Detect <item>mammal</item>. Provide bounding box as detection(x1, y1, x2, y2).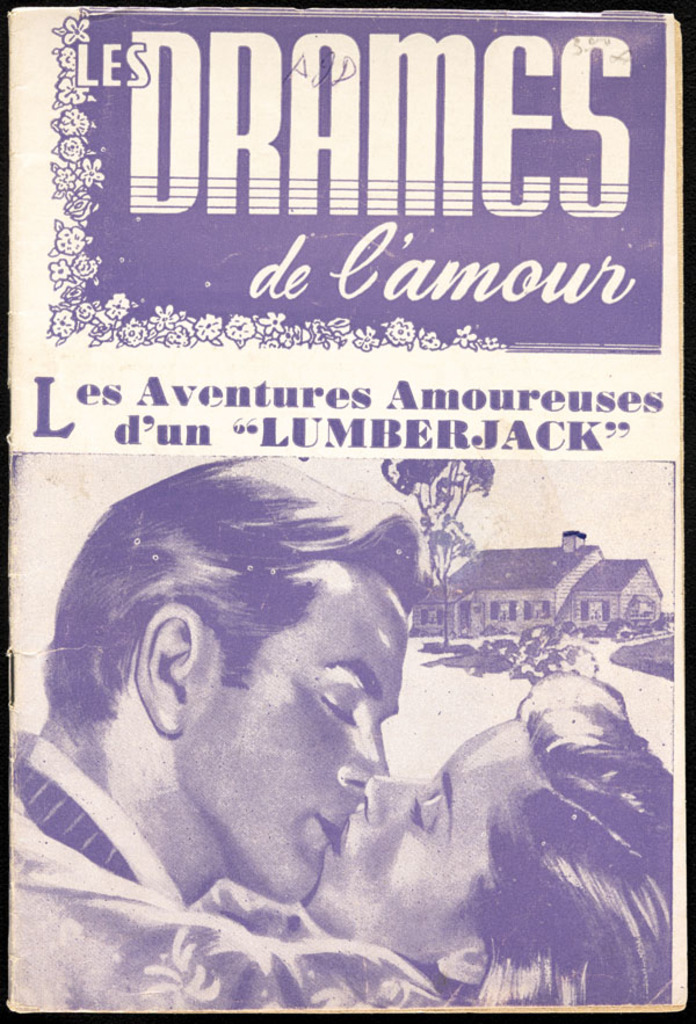
detection(2, 453, 430, 1014).
